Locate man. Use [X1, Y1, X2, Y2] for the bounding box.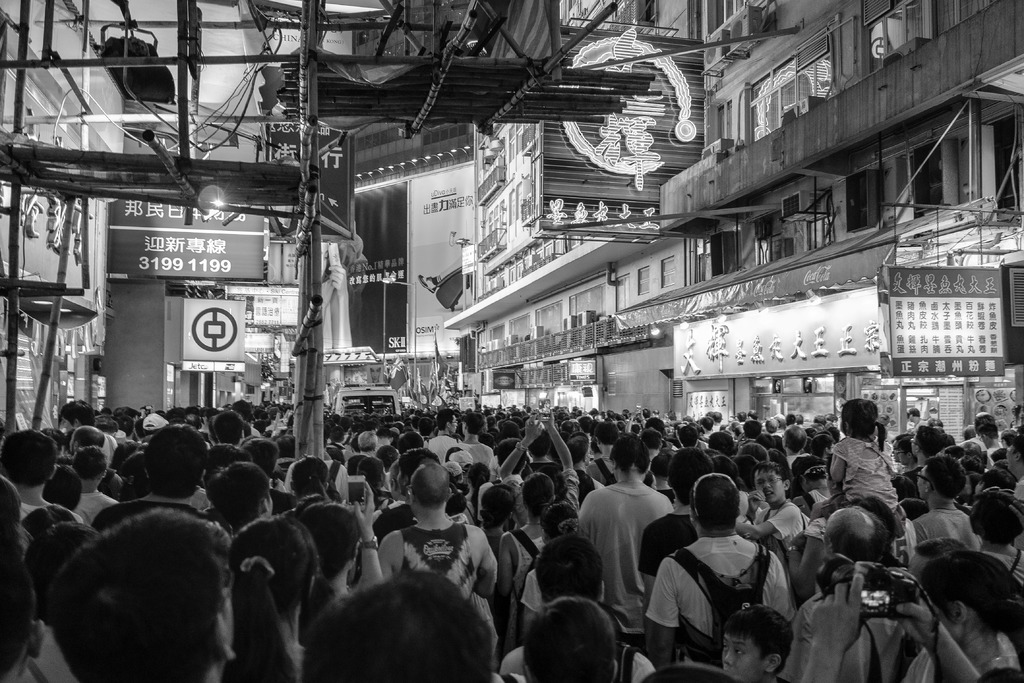
[42, 504, 241, 682].
